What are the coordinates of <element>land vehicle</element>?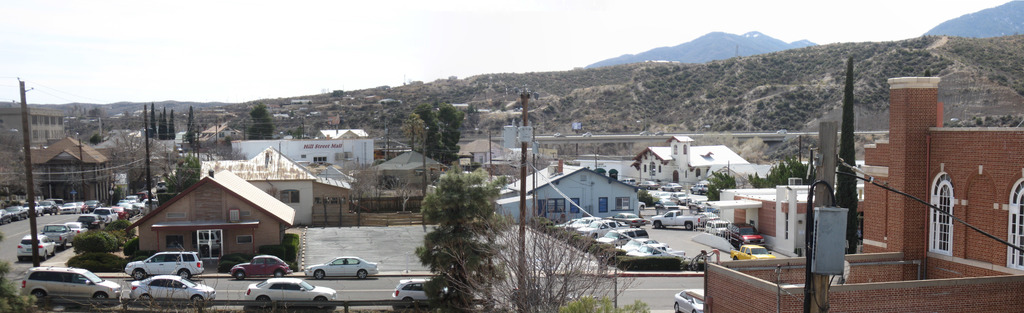
bbox(24, 199, 45, 214).
